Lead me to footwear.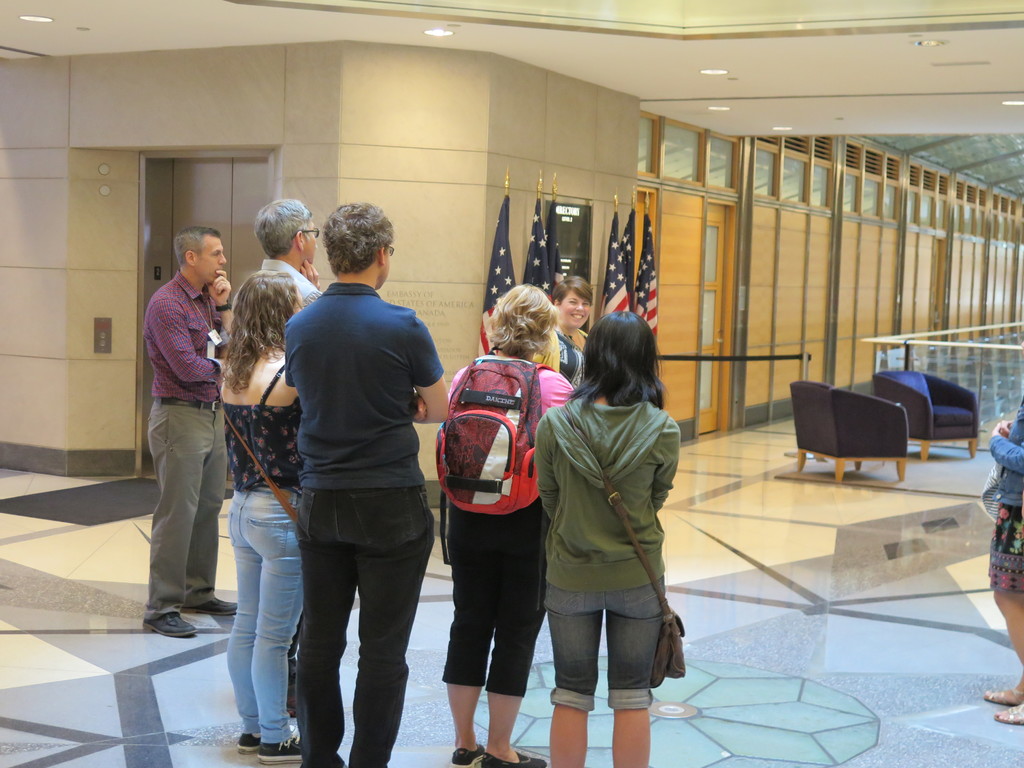
Lead to select_region(263, 736, 307, 761).
